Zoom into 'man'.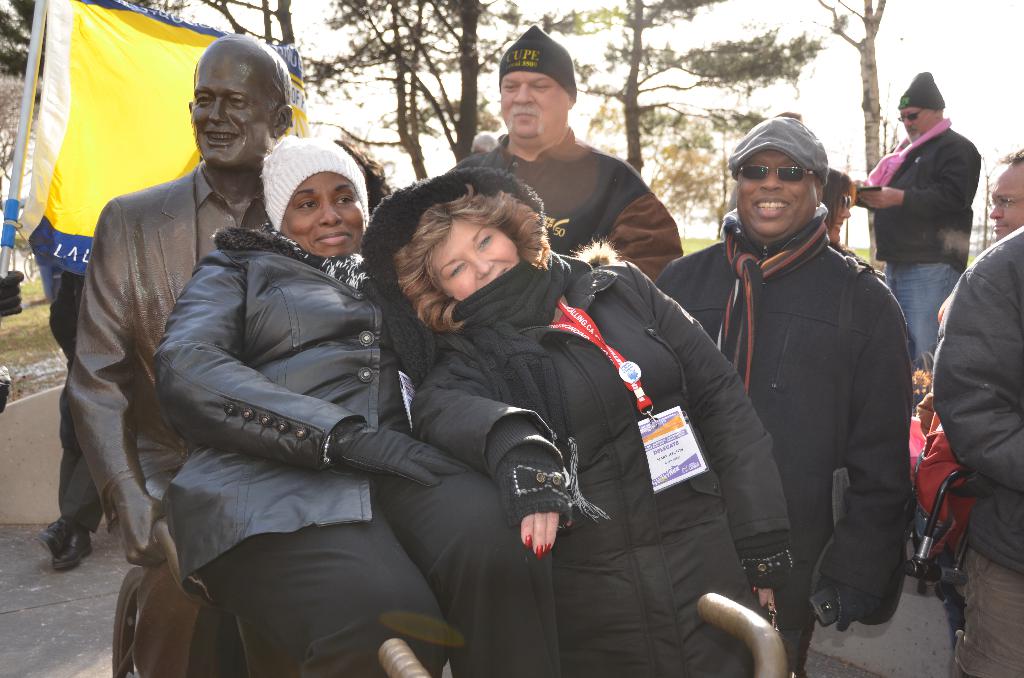
Zoom target: <bbox>675, 86, 920, 677</bbox>.
